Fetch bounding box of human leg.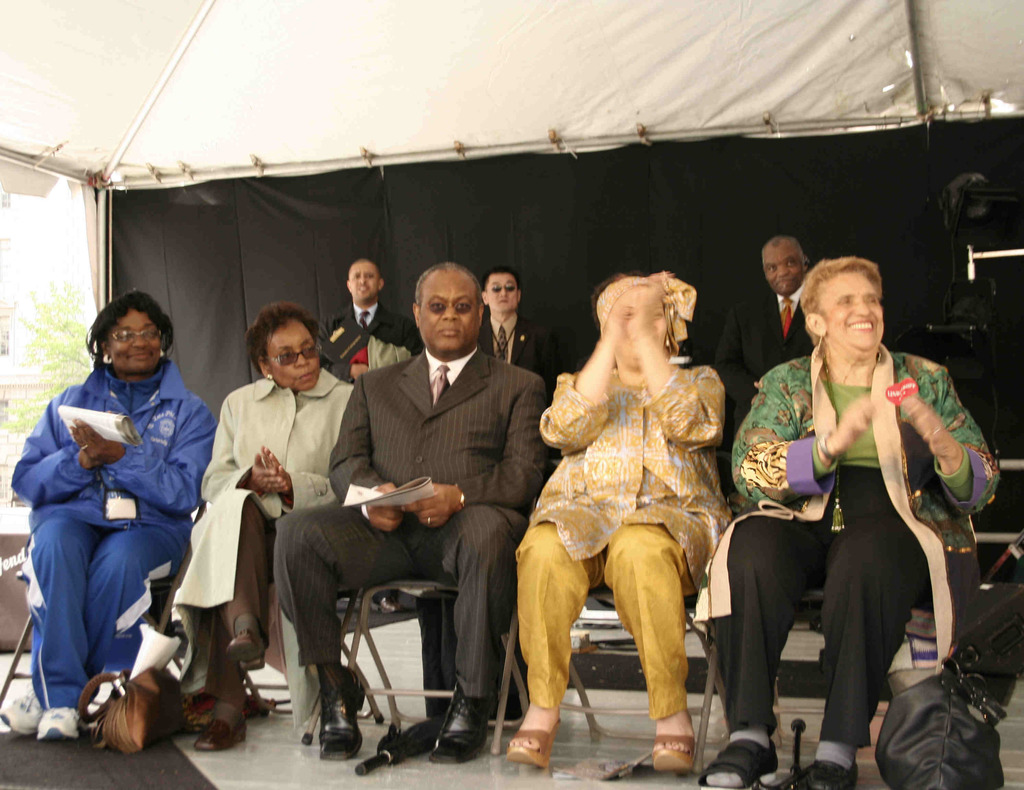
Bbox: pyautogui.locateOnScreen(779, 515, 940, 789).
